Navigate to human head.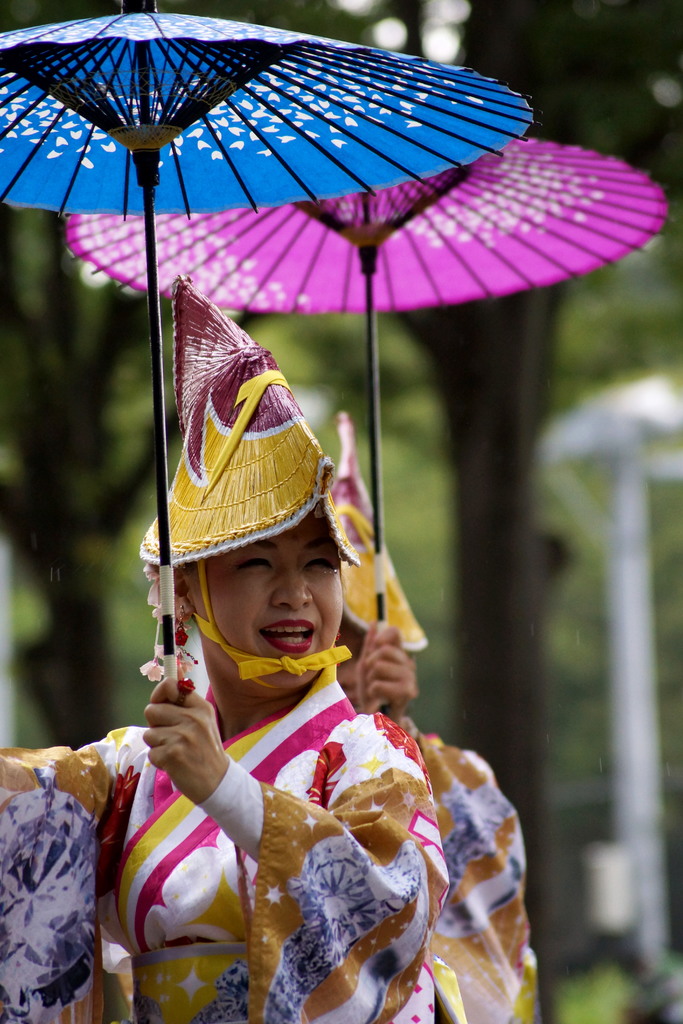
Navigation target: x1=324 y1=408 x2=427 y2=721.
